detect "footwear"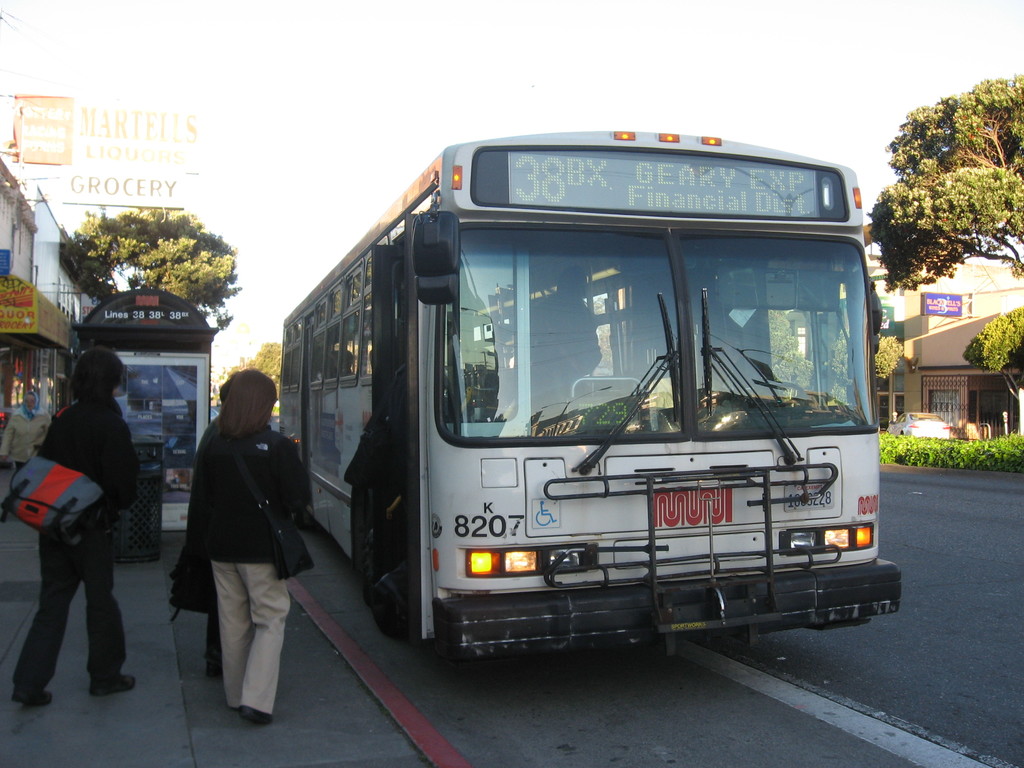
bbox=[236, 698, 273, 731]
